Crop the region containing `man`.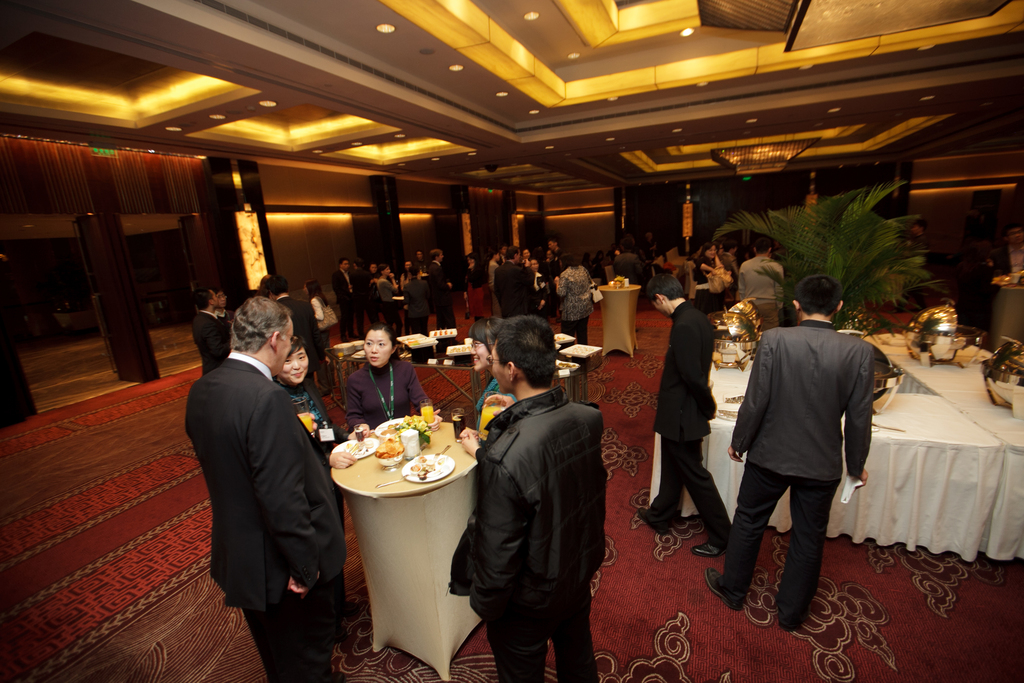
Crop region: (729, 279, 891, 632).
